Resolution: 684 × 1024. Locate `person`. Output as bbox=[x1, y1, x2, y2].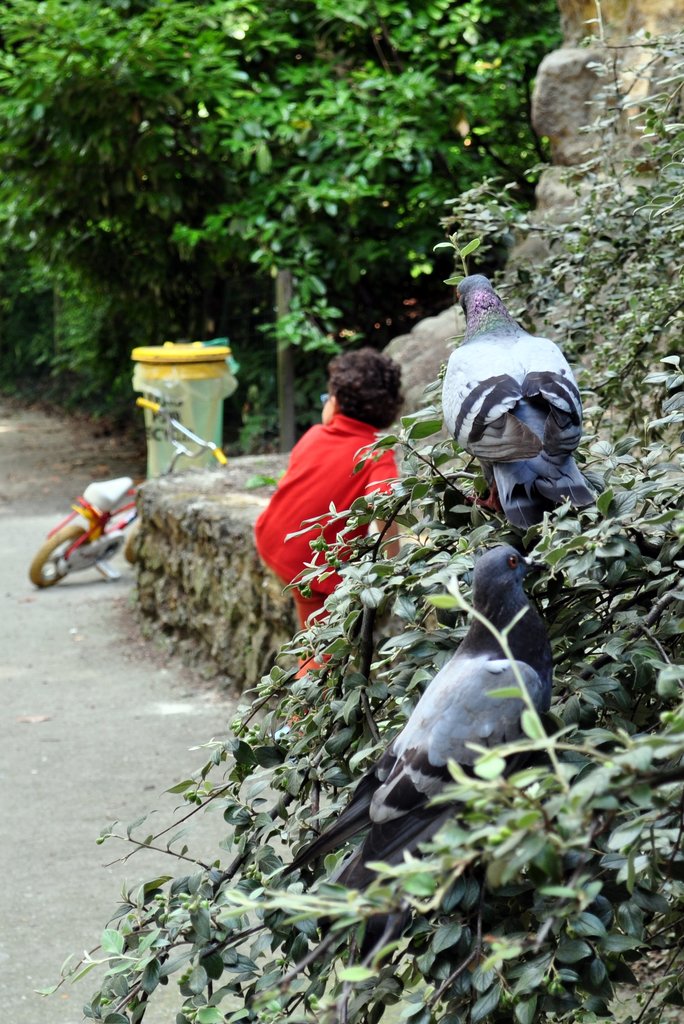
bbox=[240, 351, 390, 698].
